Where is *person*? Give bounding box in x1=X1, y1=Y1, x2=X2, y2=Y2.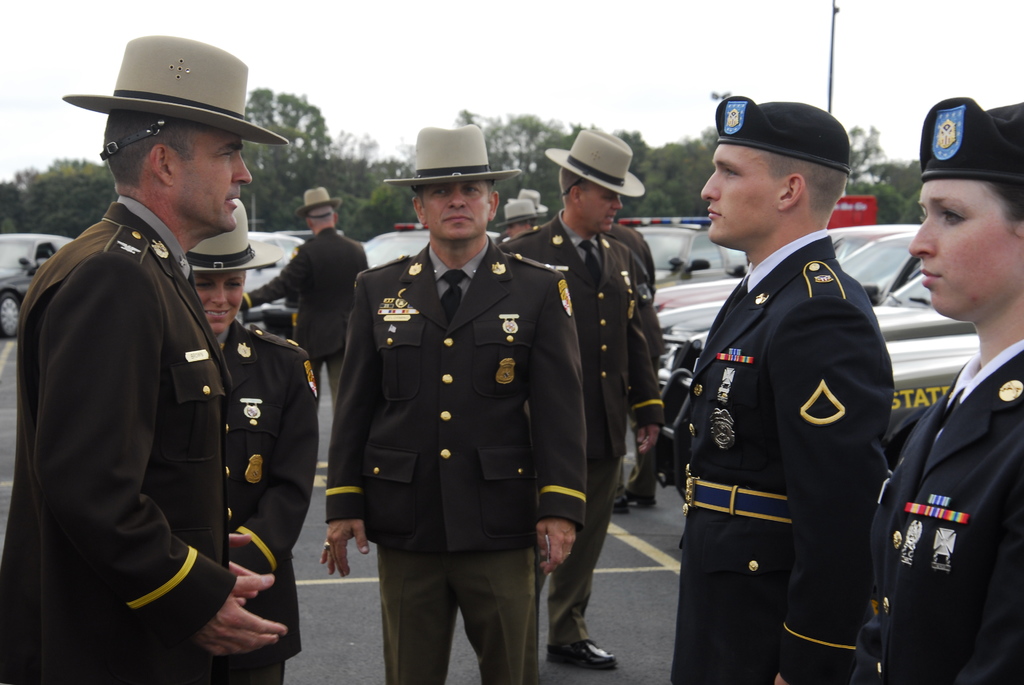
x1=674, y1=114, x2=915, y2=670.
